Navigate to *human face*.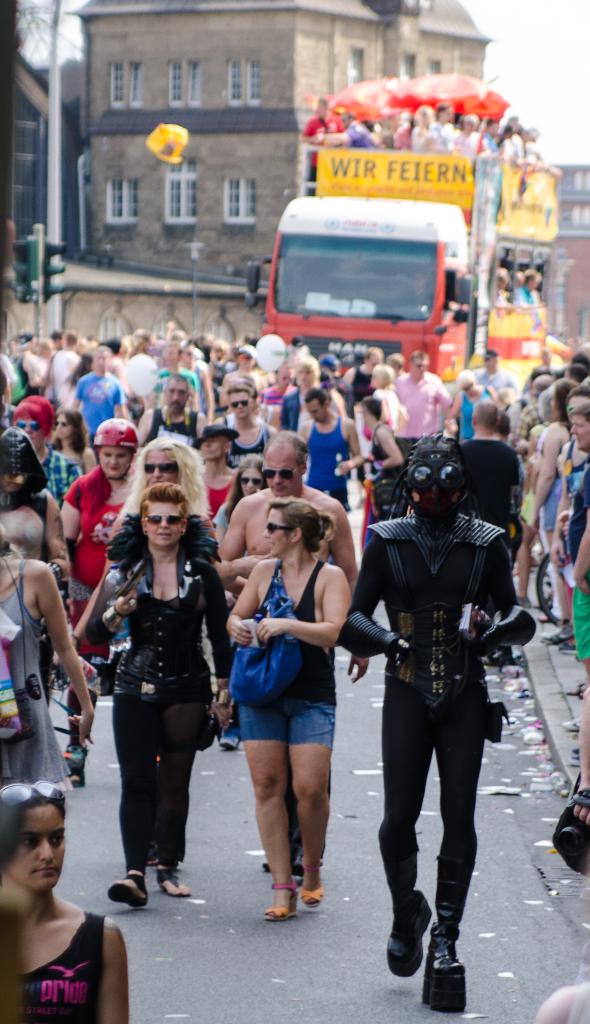
Navigation target: box(242, 469, 258, 492).
